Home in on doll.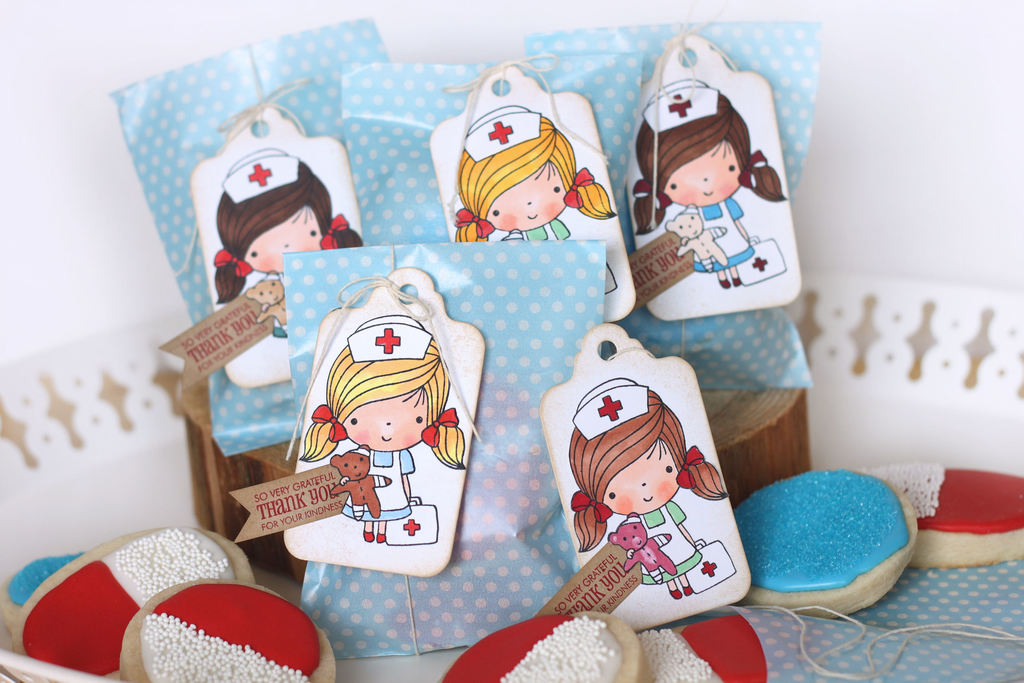
Homed in at [212, 151, 366, 342].
